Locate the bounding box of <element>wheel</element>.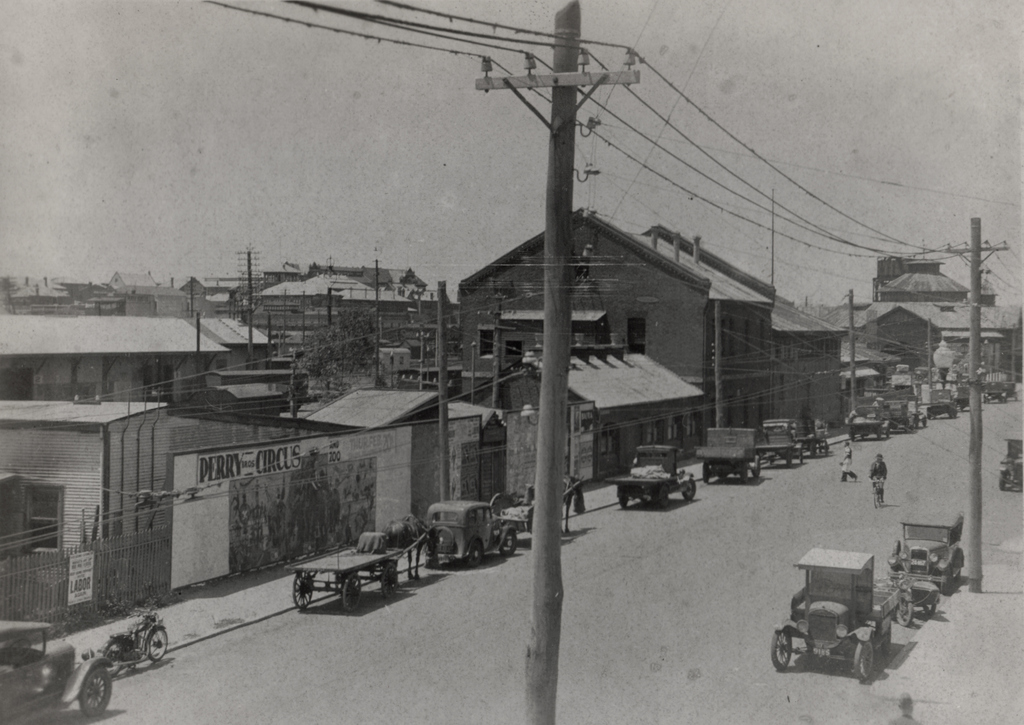
Bounding box: pyautogui.locateOnScreen(850, 432, 856, 443).
